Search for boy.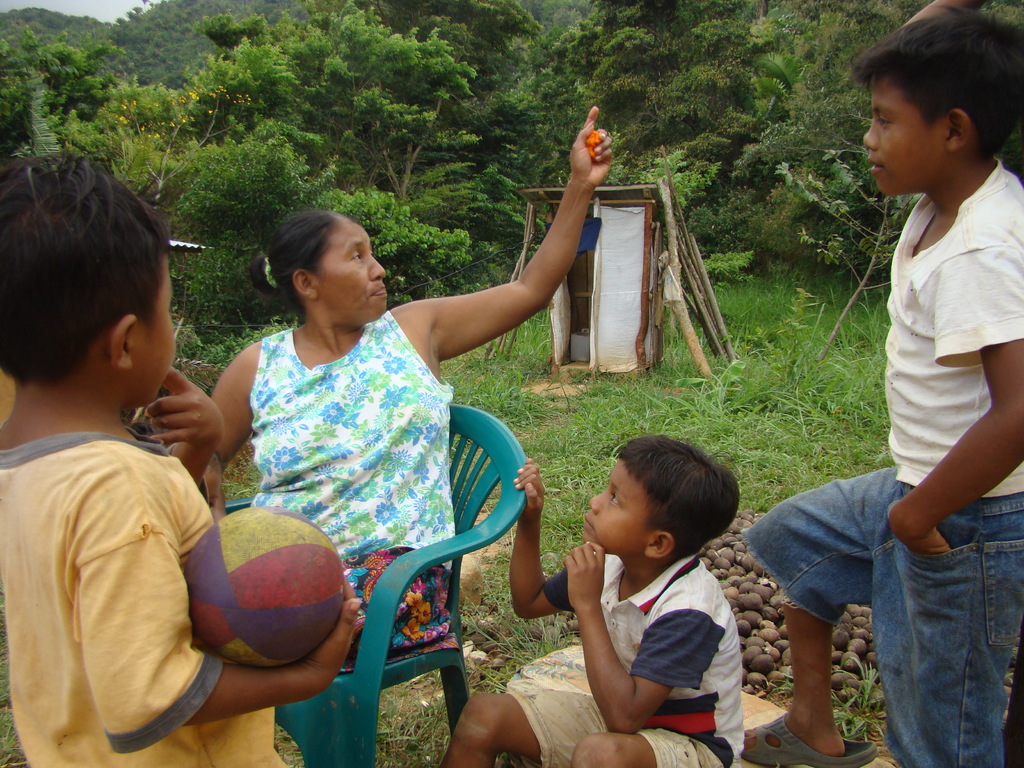
Found at (x1=440, y1=435, x2=739, y2=767).
